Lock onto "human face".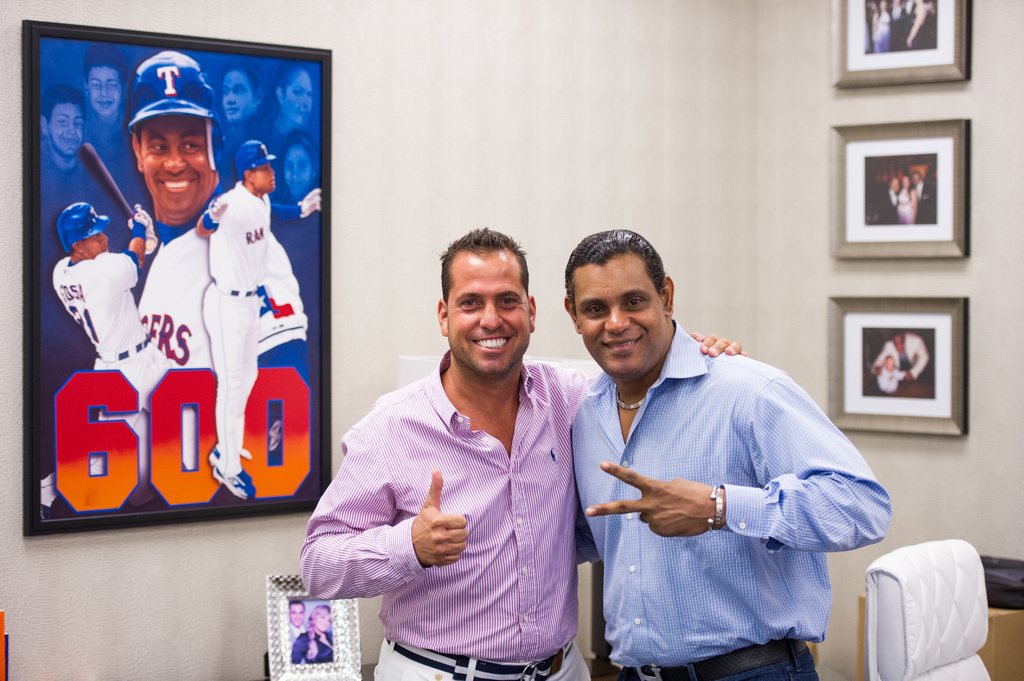
Locked: [81, 232, 109, 256].
